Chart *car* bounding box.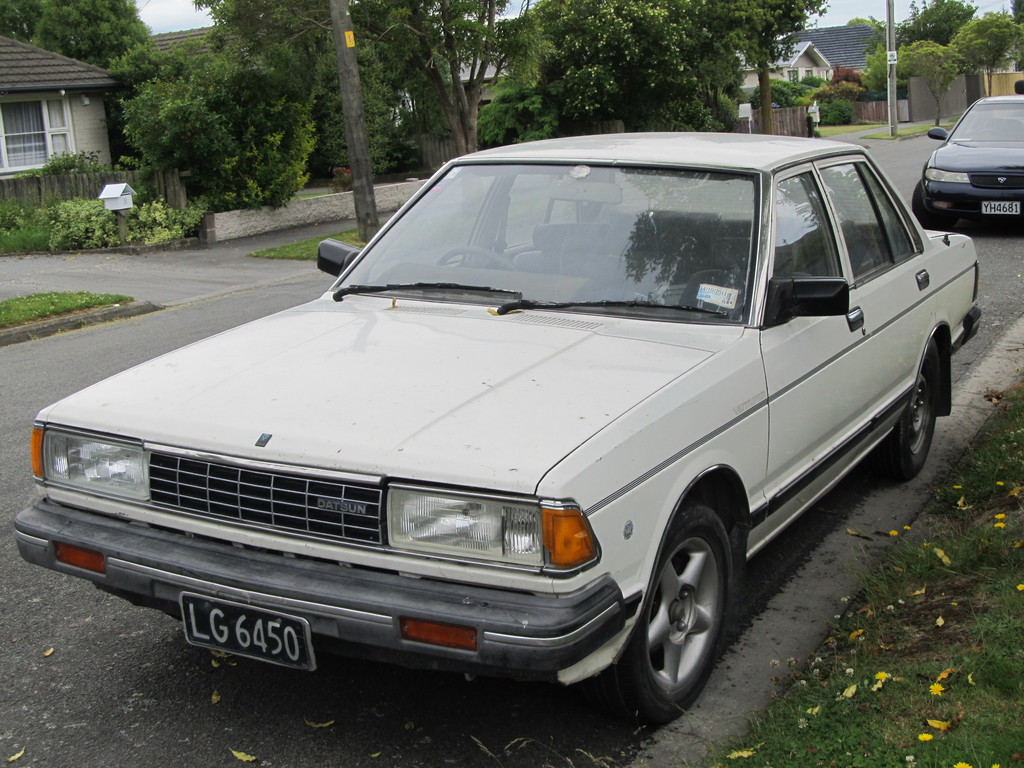
Charted: bbox(911, 93, 1023, 239).
